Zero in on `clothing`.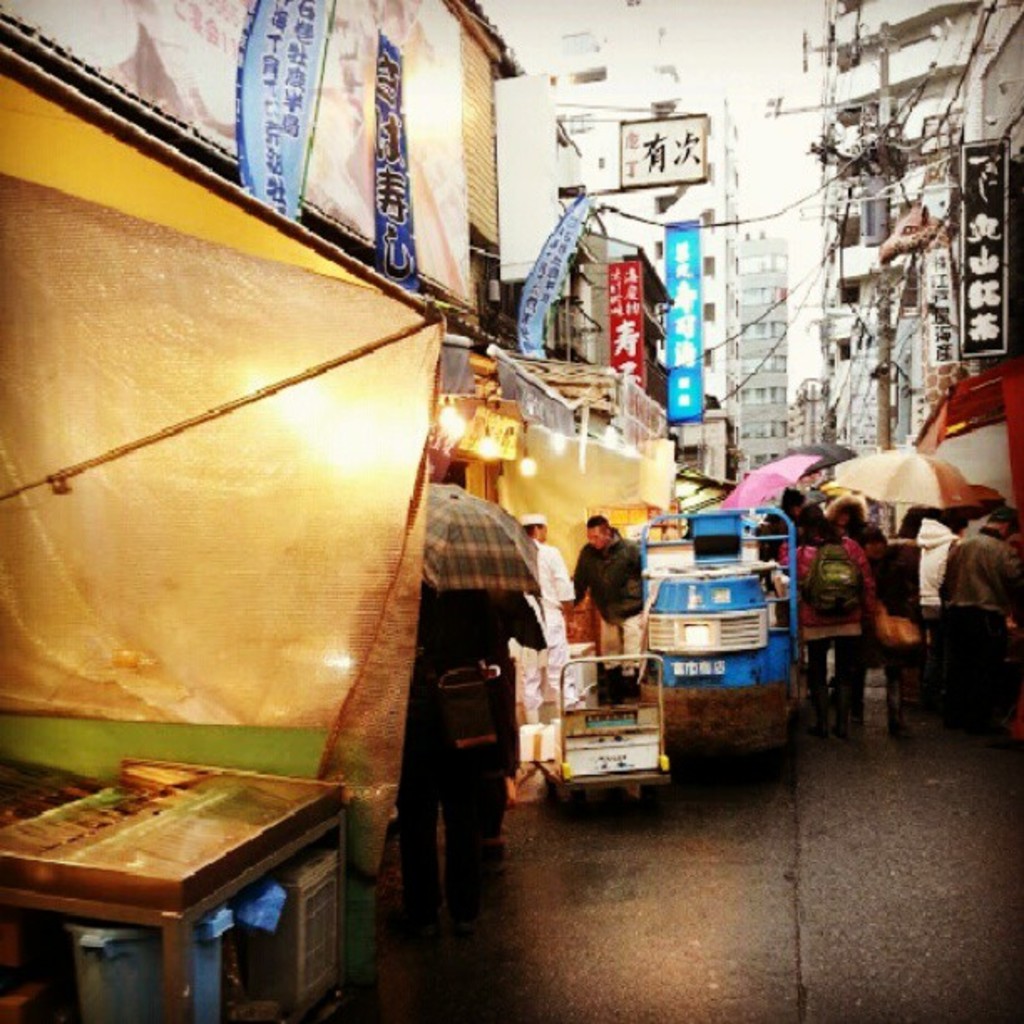
Zeroed in: <region>395, 492, 550, 914</region>.
